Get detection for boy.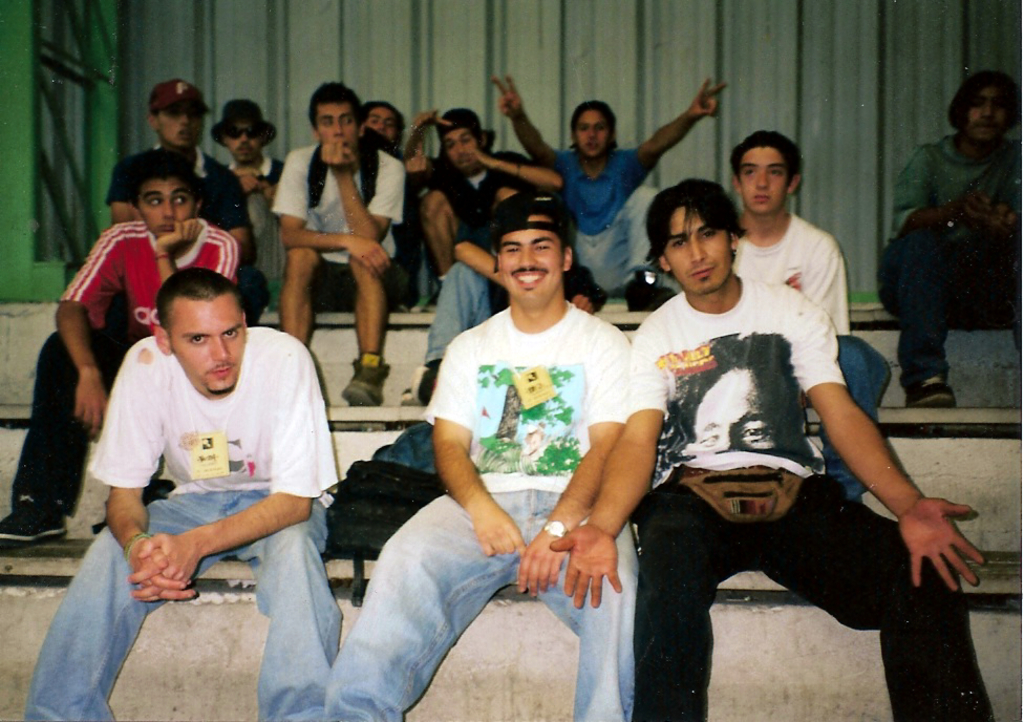
Detection: rect(407, 169, 593, 405).
